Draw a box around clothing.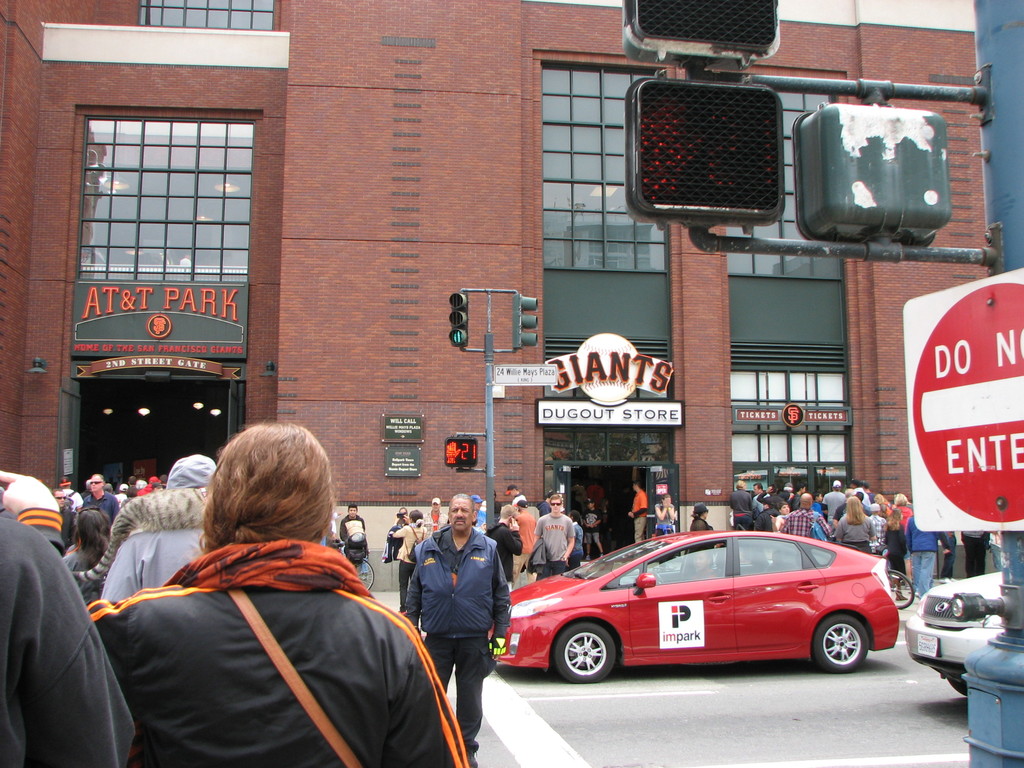
<region>897, 504, 908, 518</region>.
